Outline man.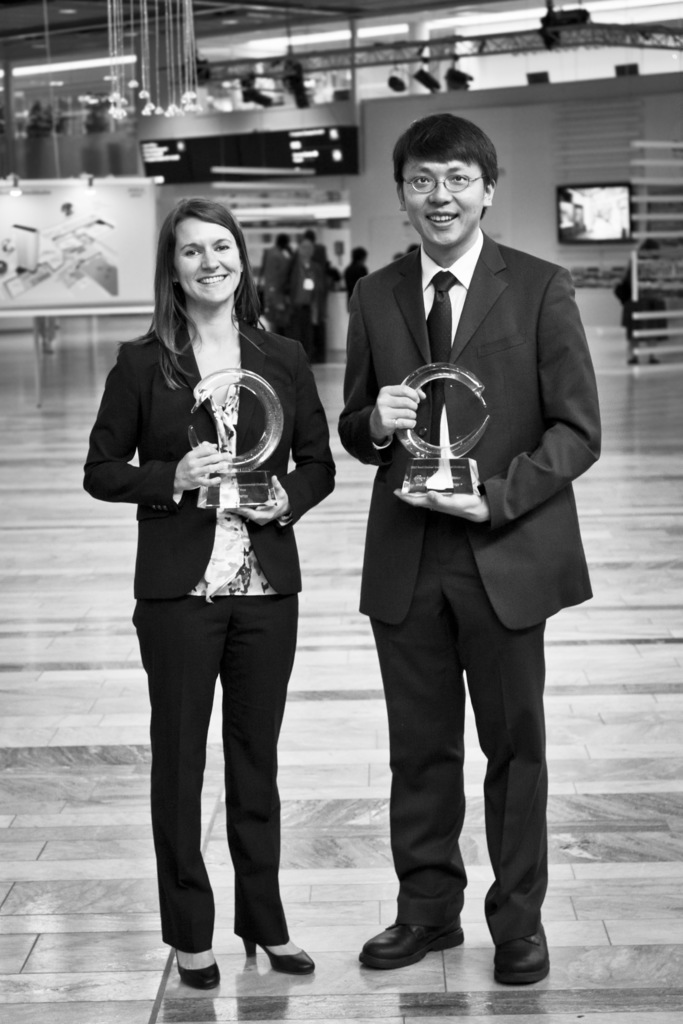
Outline: bbox(321, 95, 605, 977).
